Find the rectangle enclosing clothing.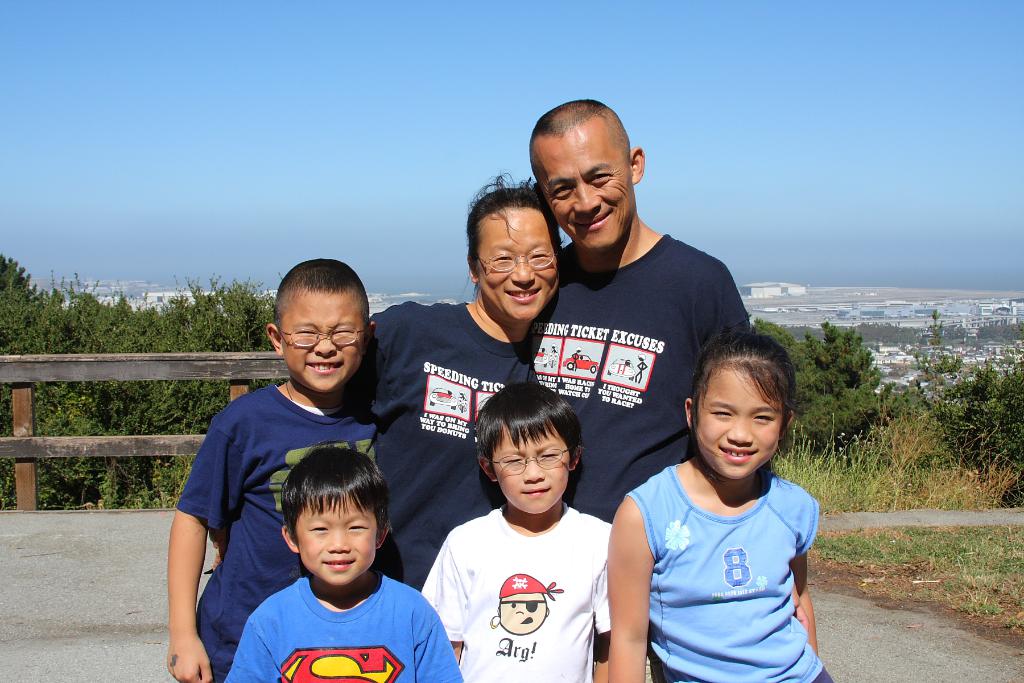
[220,577,459,682].
